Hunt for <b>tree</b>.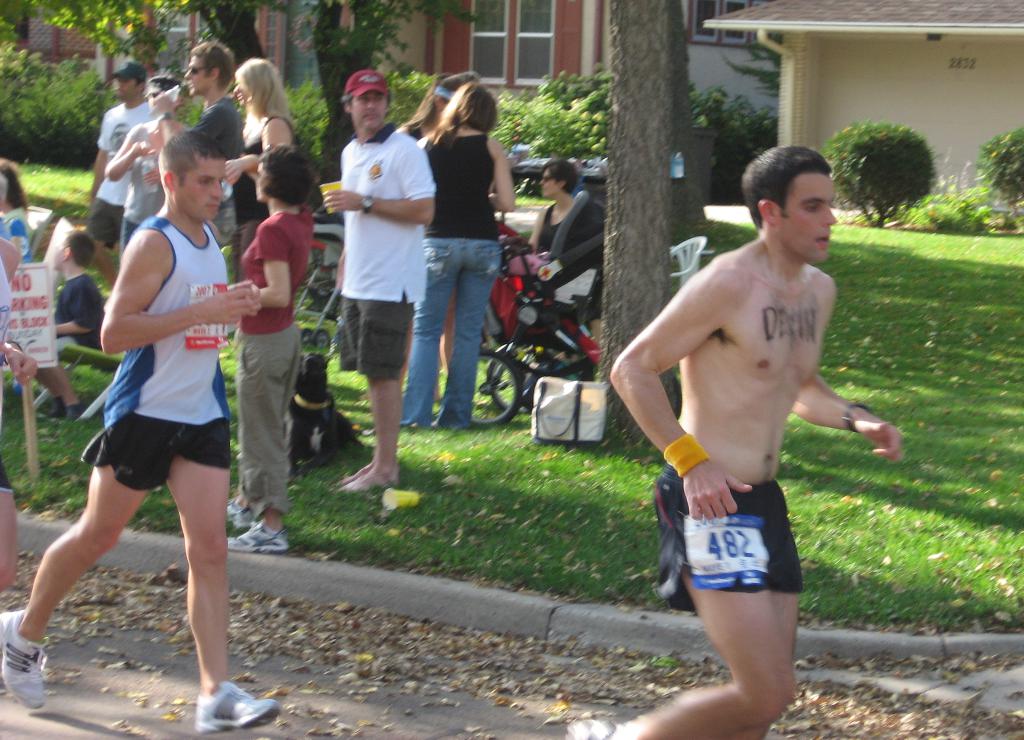
Hunted down at bbox(619, 0, 739, 290).
